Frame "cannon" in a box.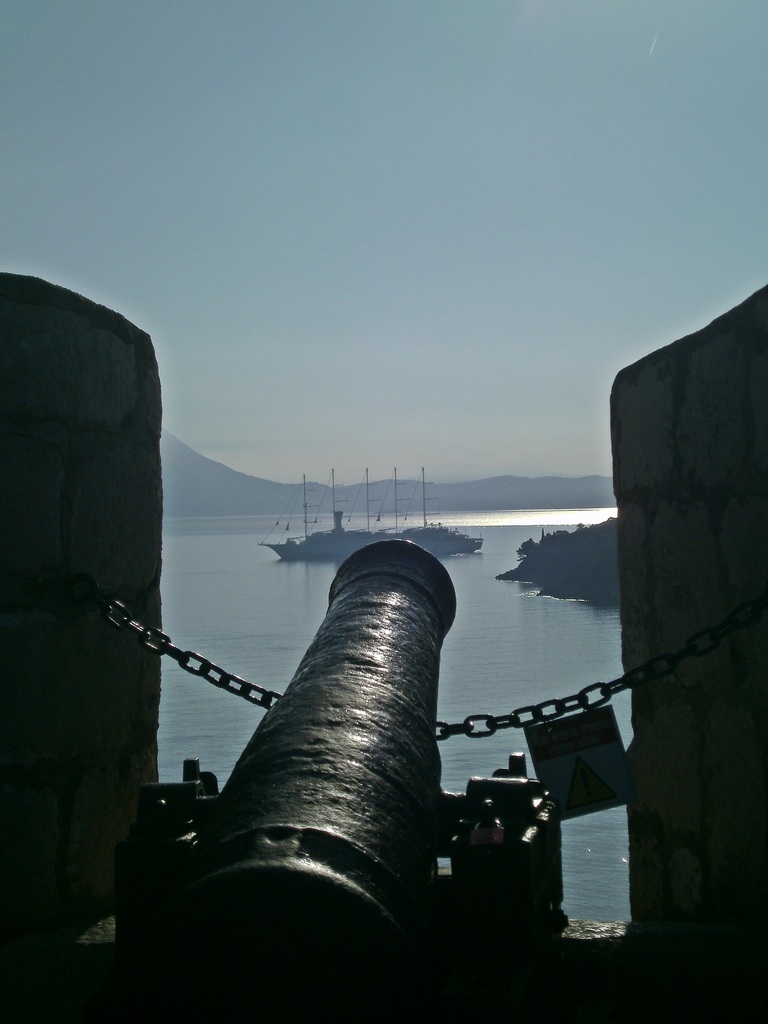
x1=113 y1=538 x2=570 y2=1020.
